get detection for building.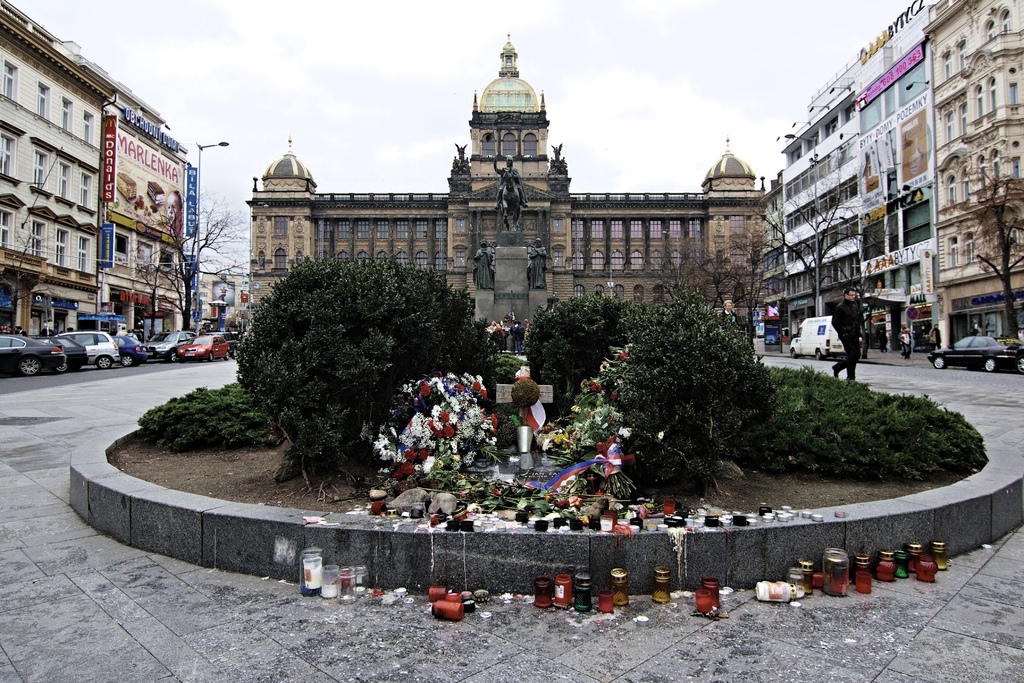
Detection: 772/70/863/334.
